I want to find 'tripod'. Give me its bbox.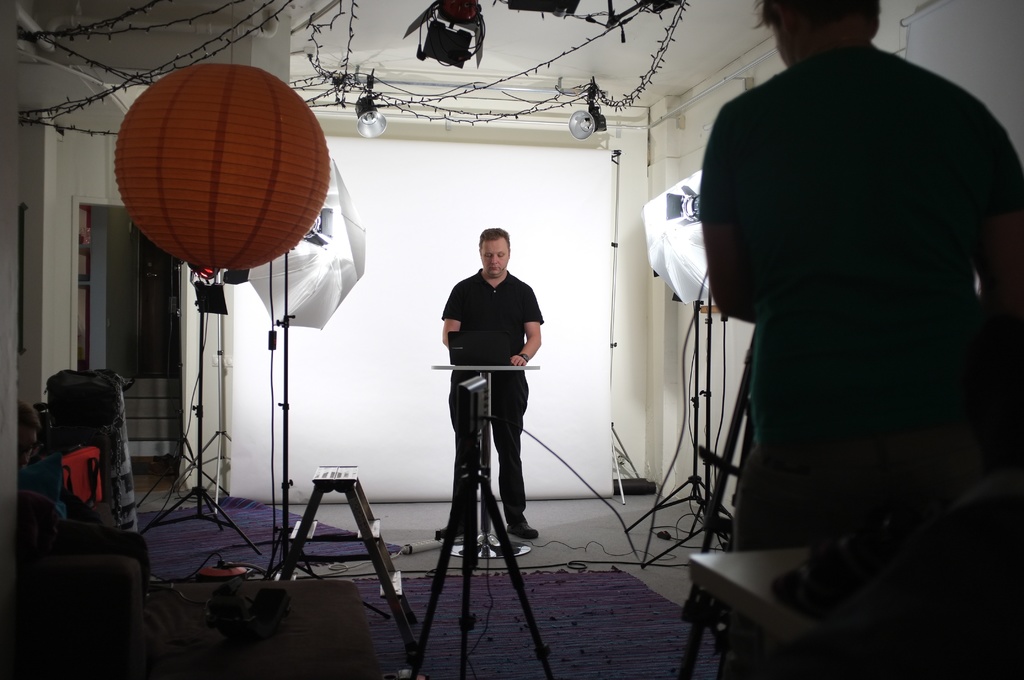
411, 442, 554, 679.
